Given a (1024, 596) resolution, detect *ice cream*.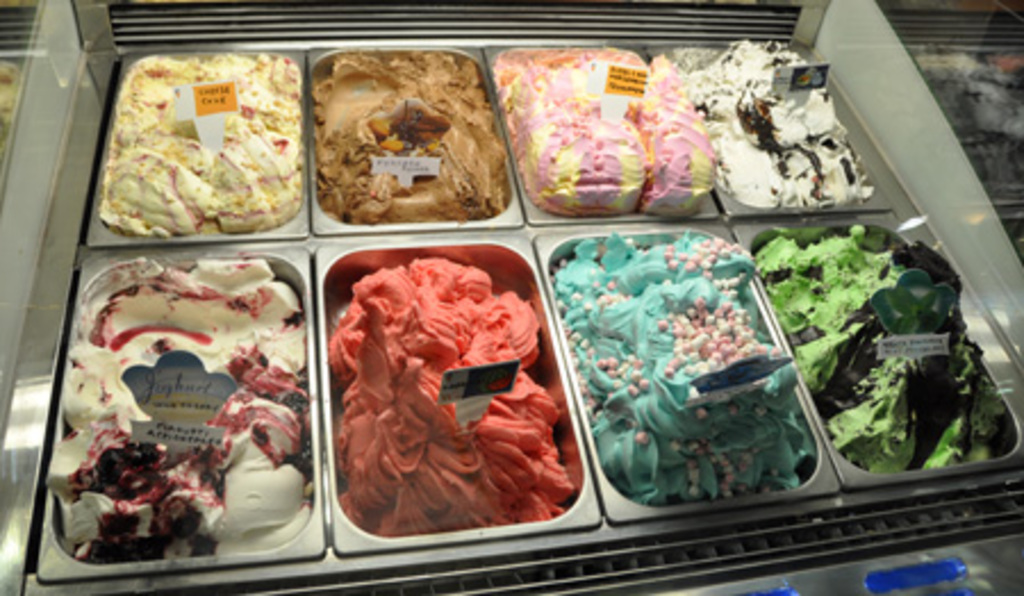
(678,30,876,209).
